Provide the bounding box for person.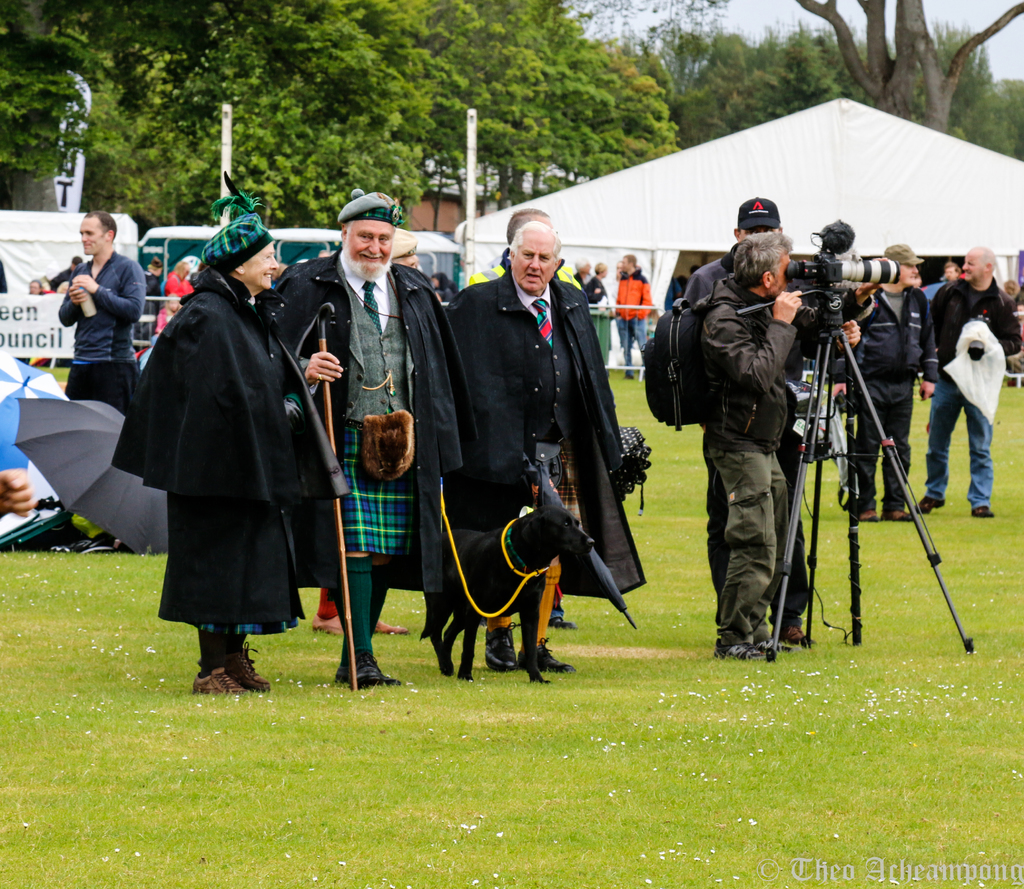
x1=111, y1=173, x2=349, y2=694.
